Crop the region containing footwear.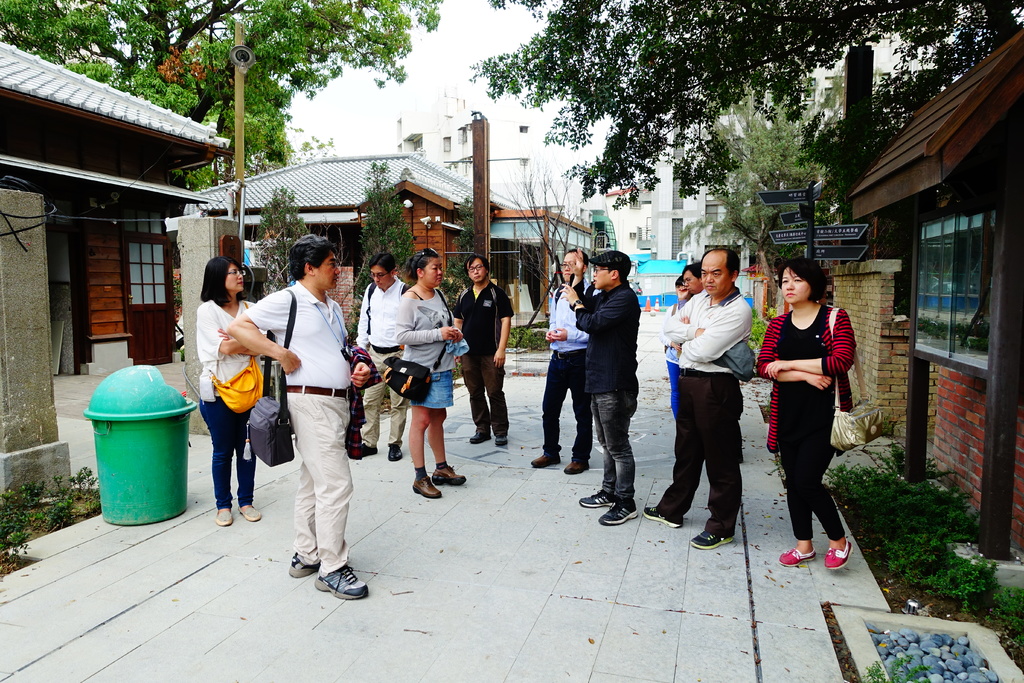
Crop region: (564,463,589,475).
